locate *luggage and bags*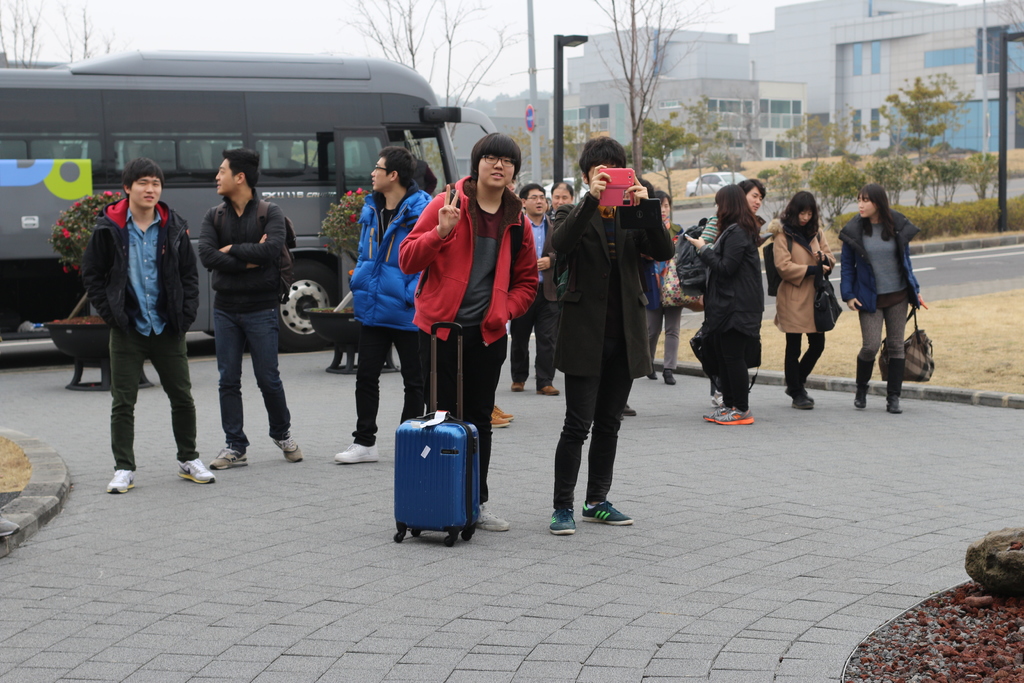
bbox=(816, 254, 842, 328)
